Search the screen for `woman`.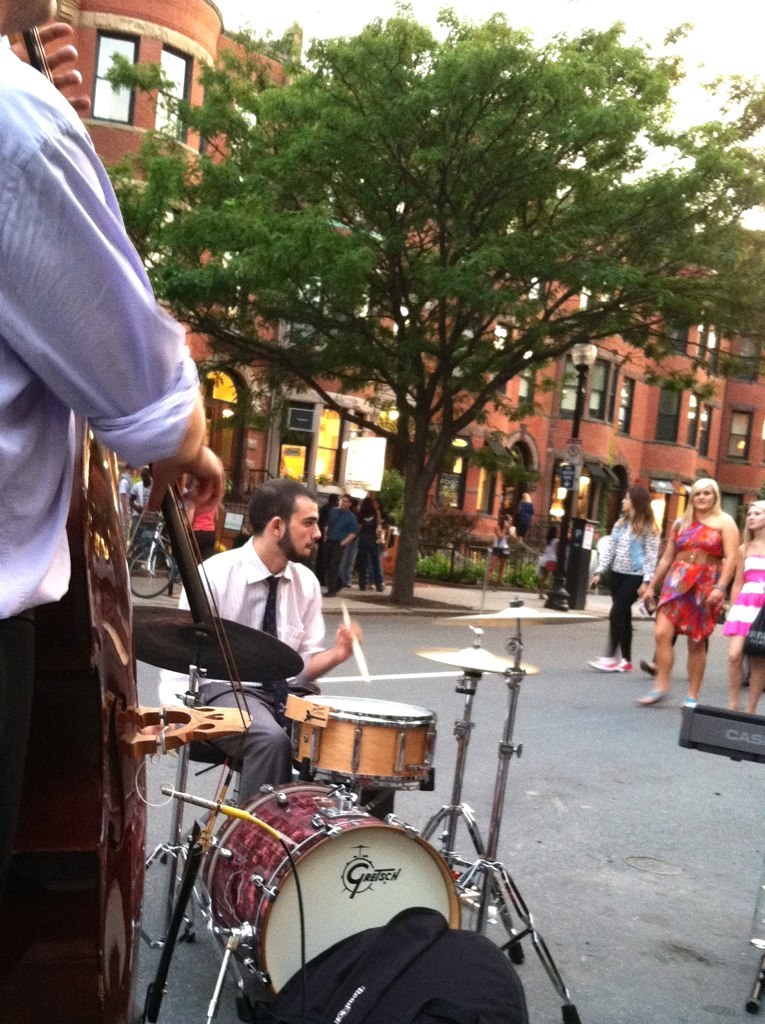
Found at [539,517,563,590].
